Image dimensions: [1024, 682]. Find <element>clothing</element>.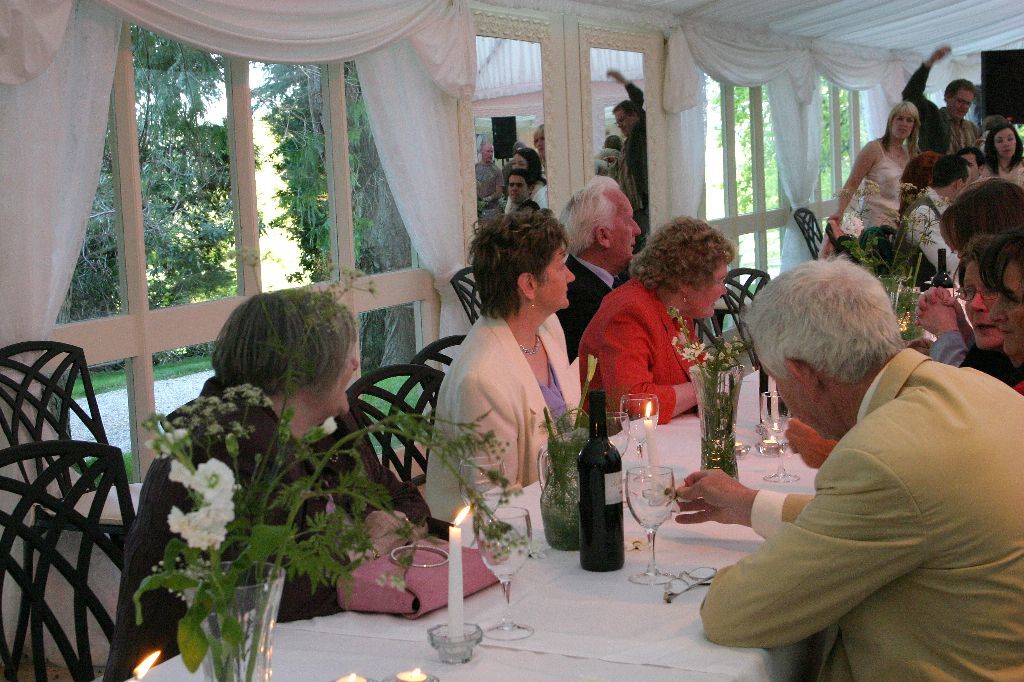
x1=901, y1=66, x2=981, y2=152.
